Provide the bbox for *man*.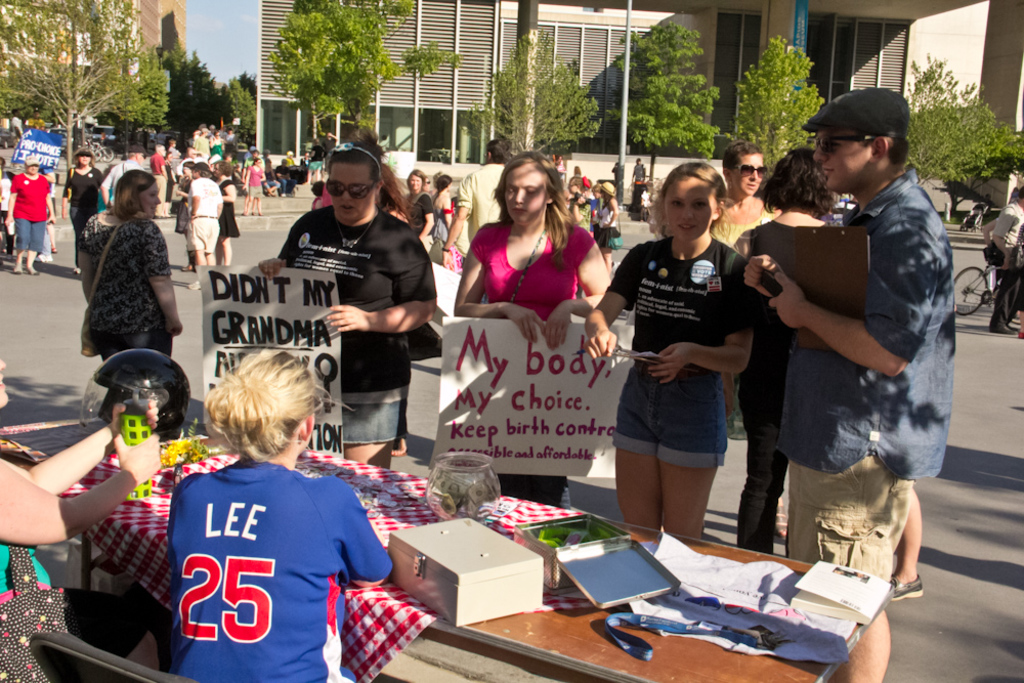
x1=752 y1=86 x2=963 y2=572.
